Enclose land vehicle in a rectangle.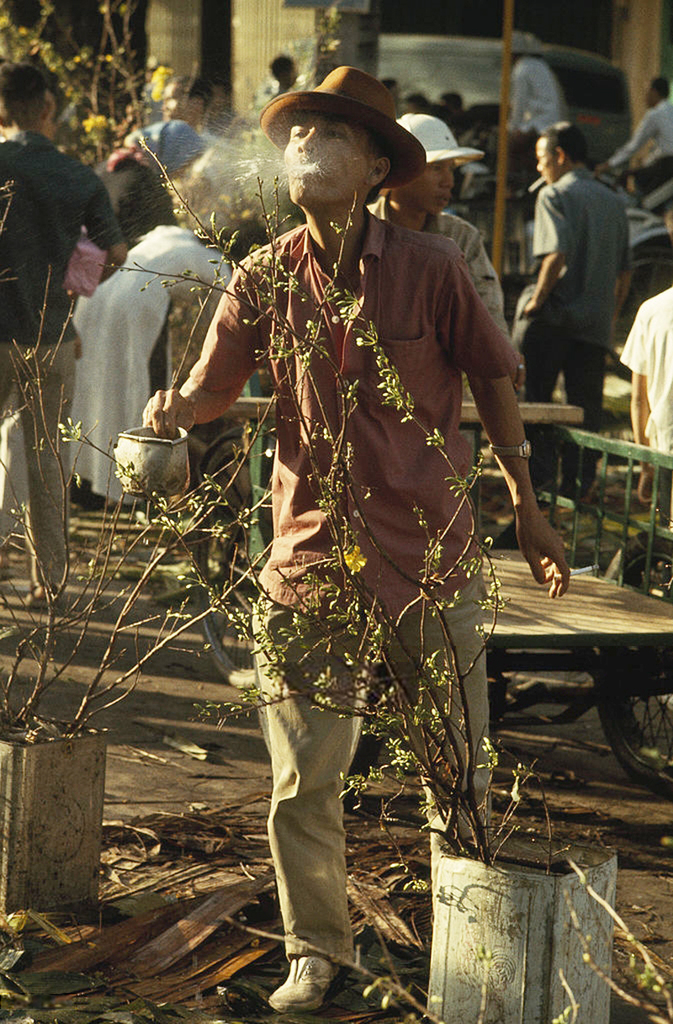
376:32:628:172.
